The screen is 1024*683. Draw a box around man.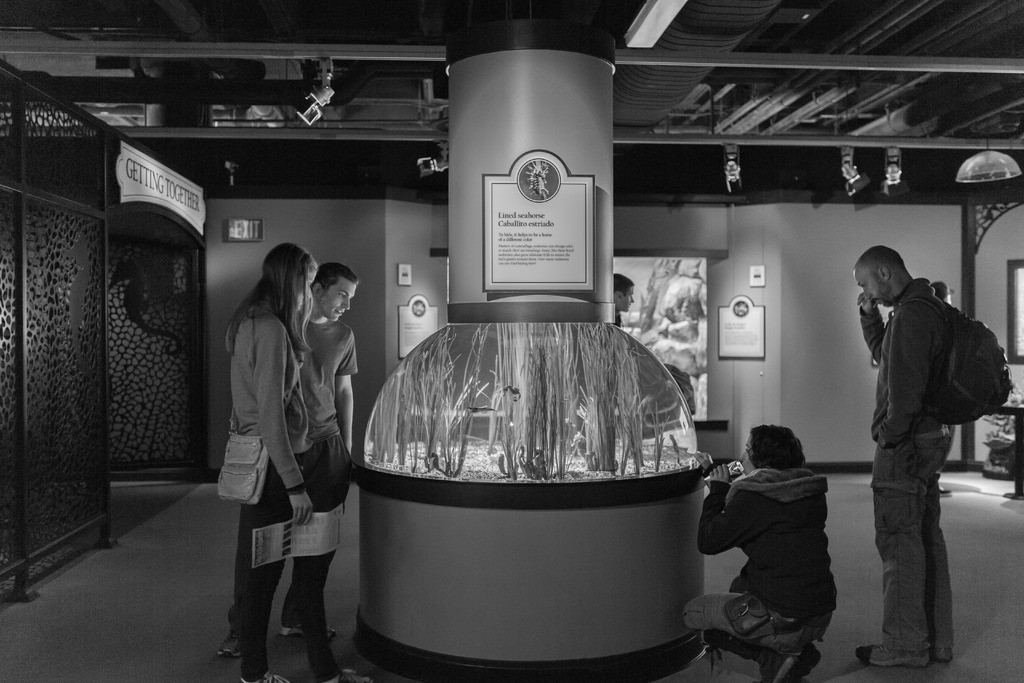
(606, 274, 643, 331).
